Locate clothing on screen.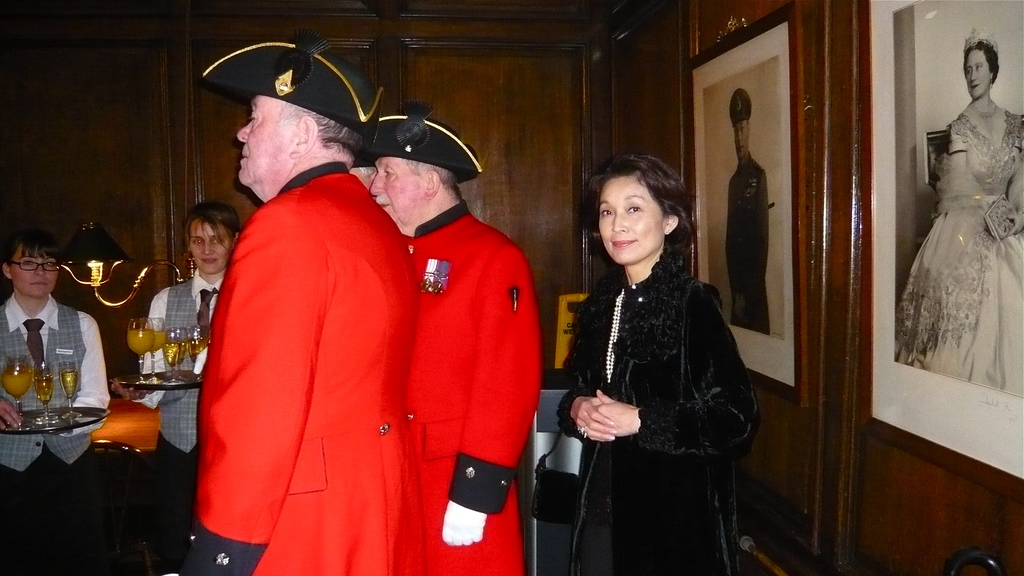
On screen at box=[140, 268, 223, 573].
